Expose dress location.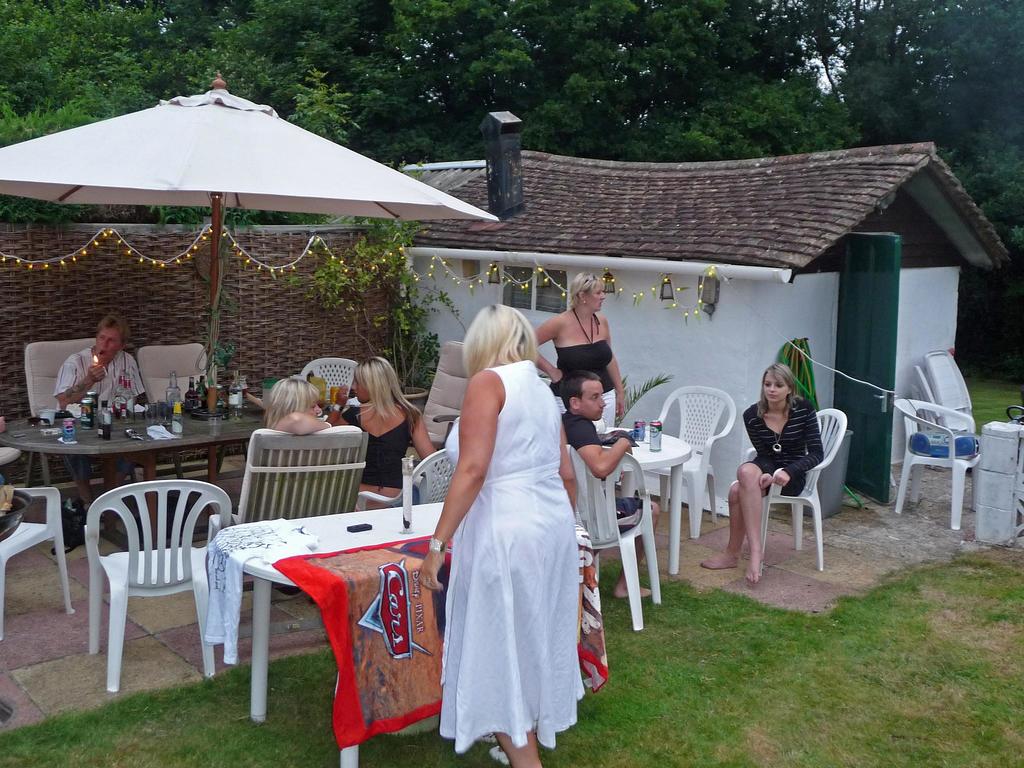
Exposed at 548,309,614,394.
